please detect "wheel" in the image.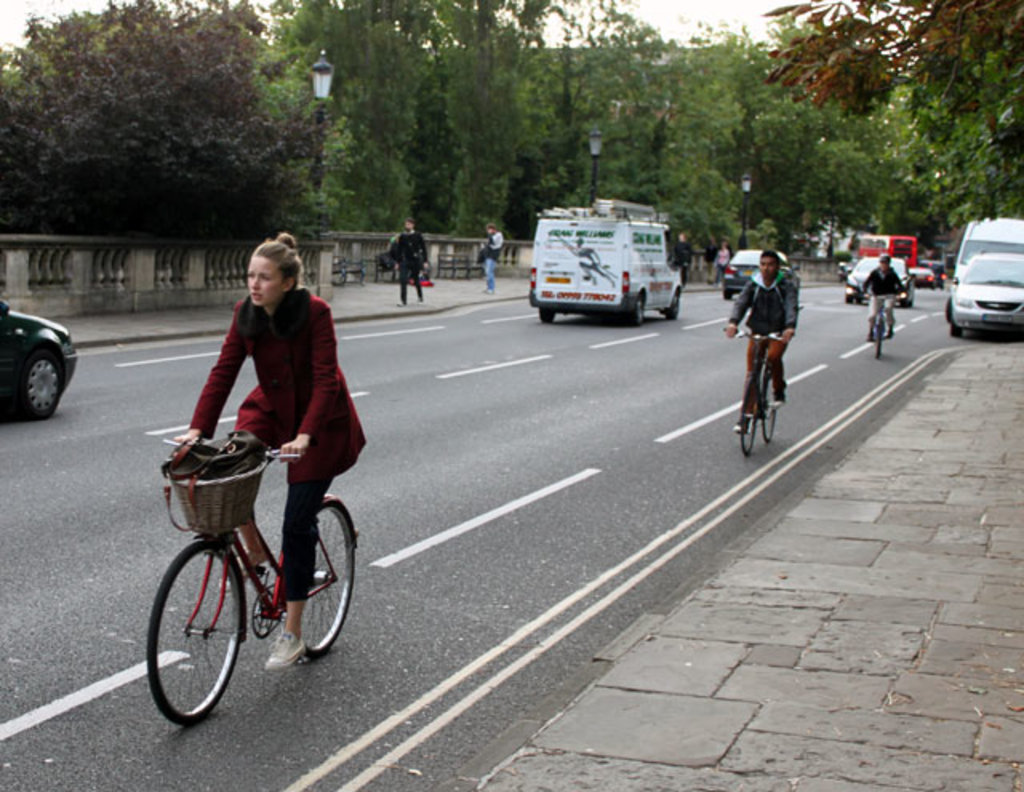
[19,350,61,422].
